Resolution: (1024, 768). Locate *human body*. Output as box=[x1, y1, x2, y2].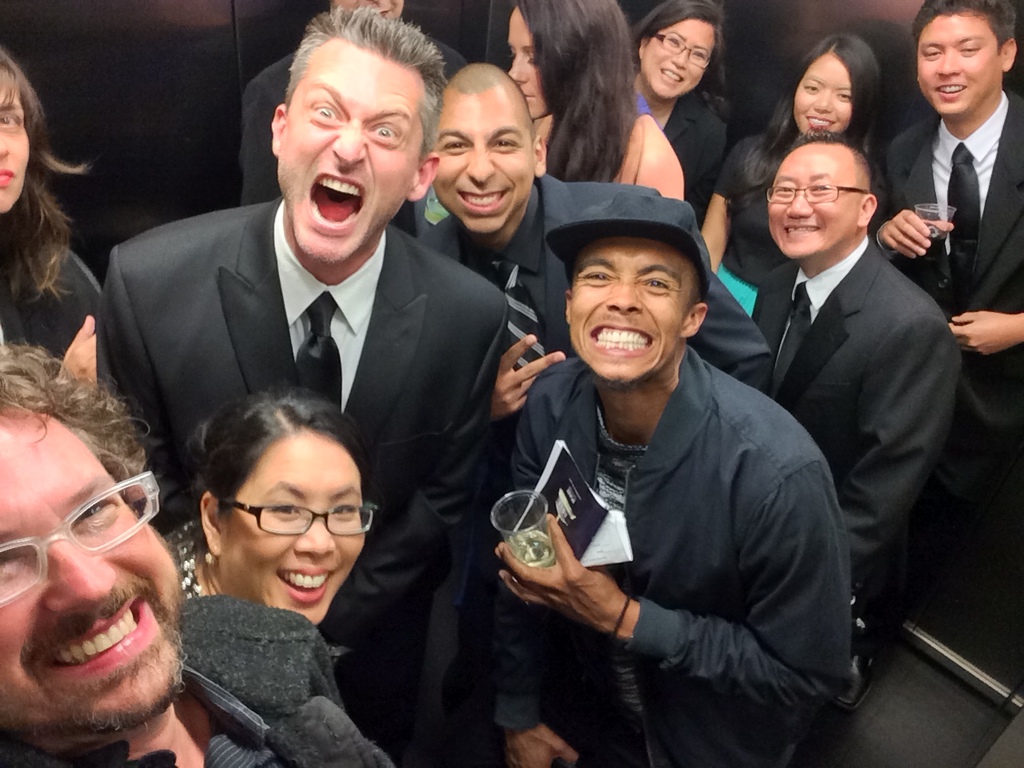
box=[0, 336, 393, 767].
